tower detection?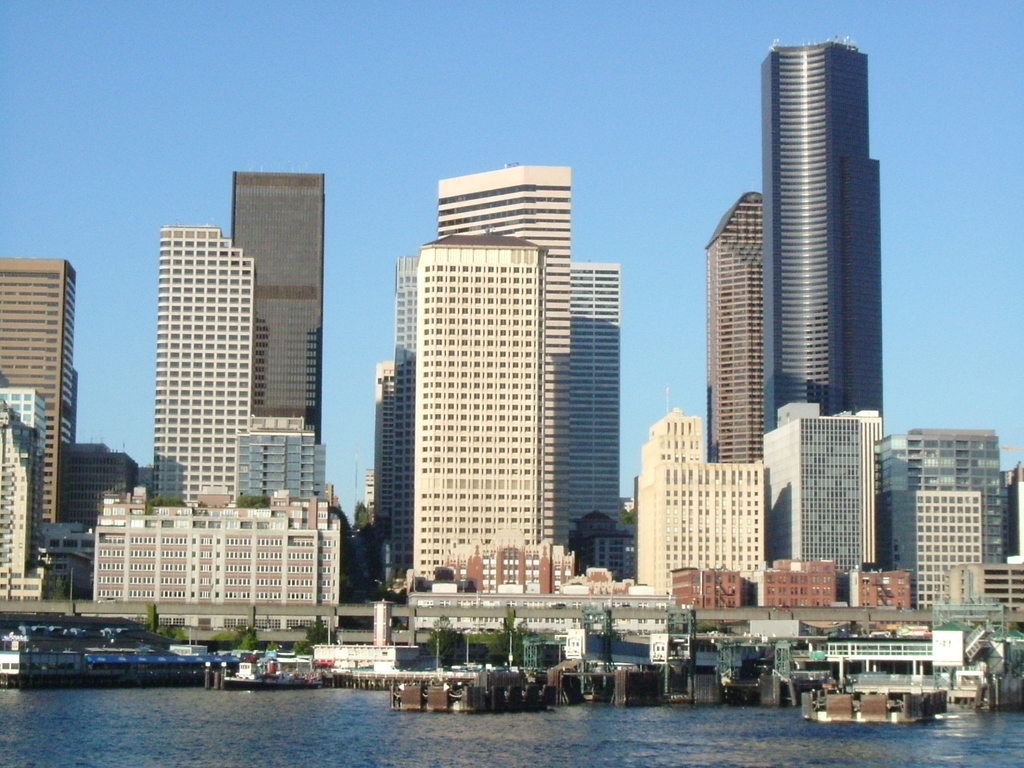
701:191:767:466
